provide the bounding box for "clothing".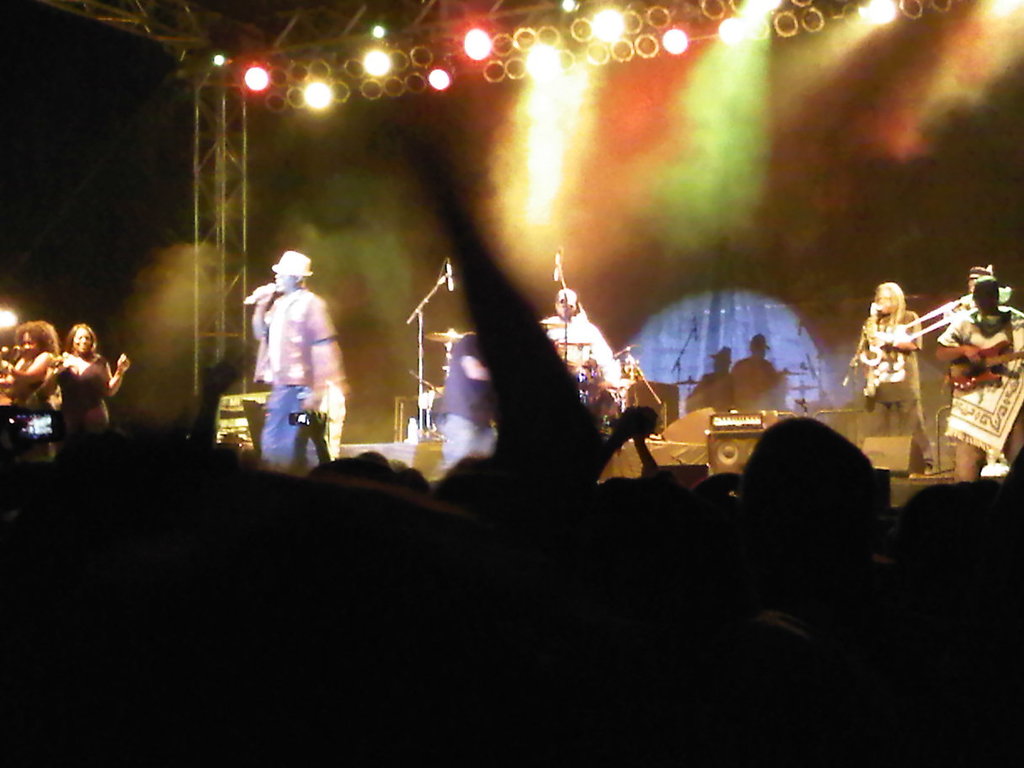
box=[864, 305, 920, 392].
